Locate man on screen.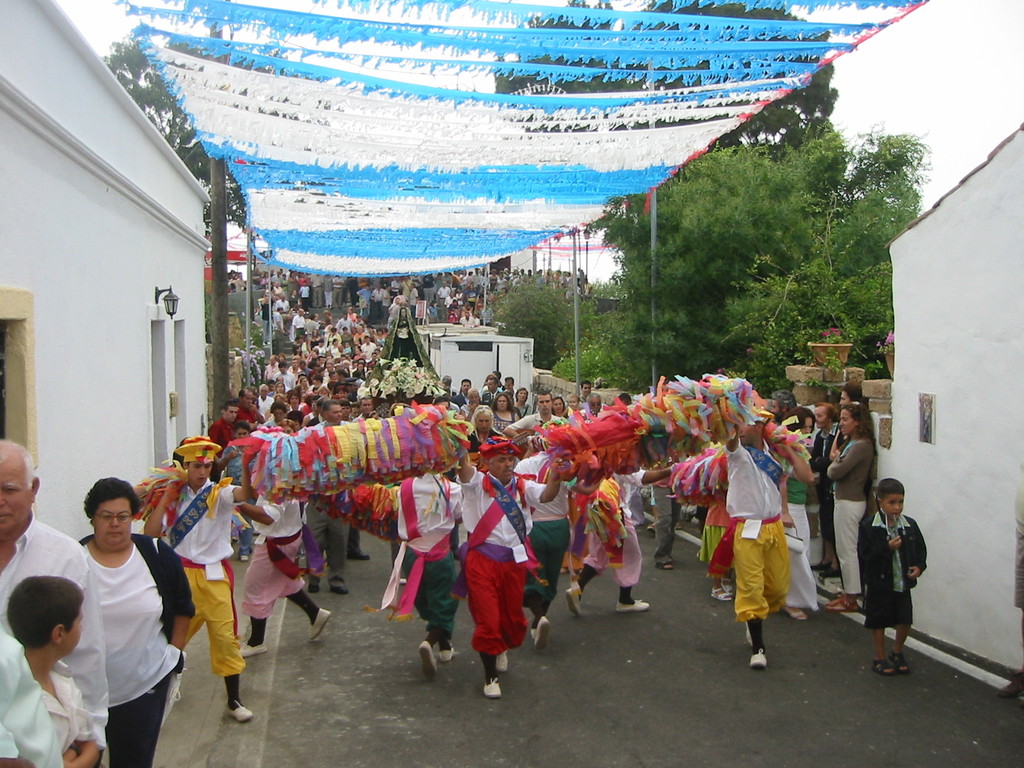
On screen at bbox=[365, 335, 374, 357].
